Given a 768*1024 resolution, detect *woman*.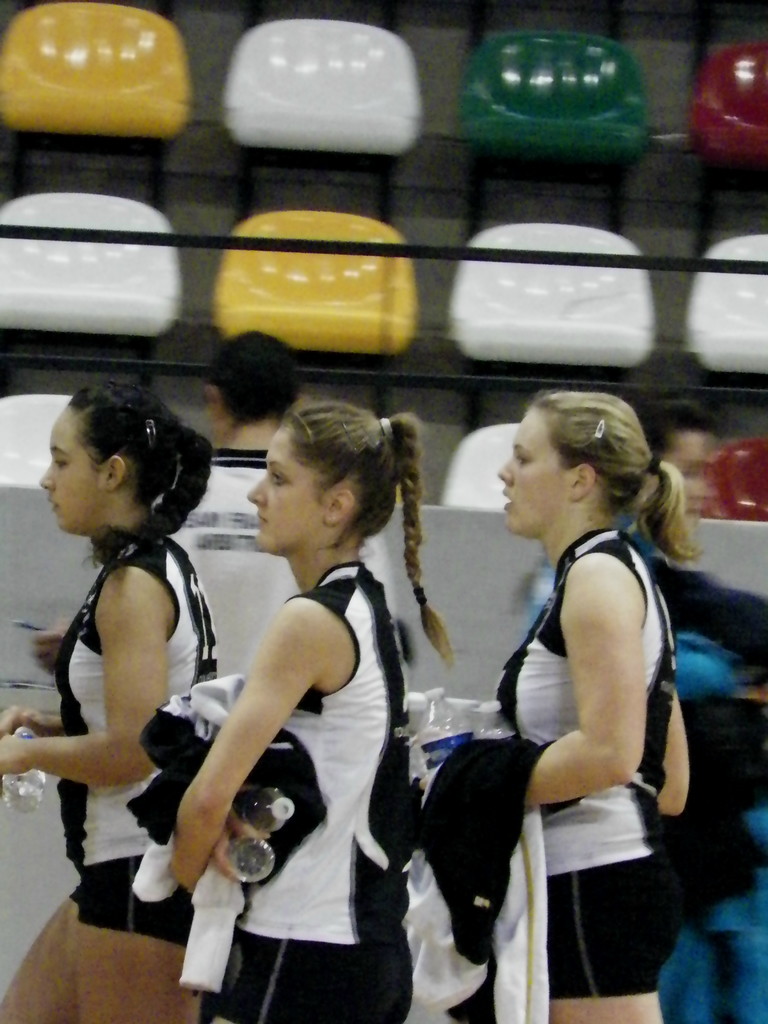
locate(392, 383, 694, 1023).
